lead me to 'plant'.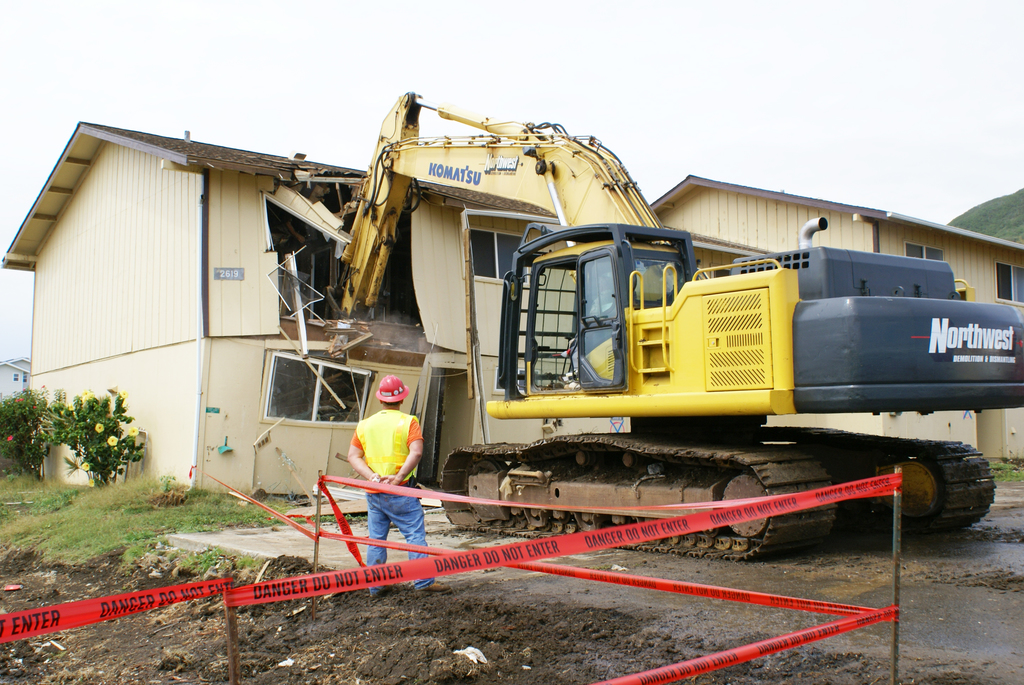
Lead to Rect(23, 368, 161, 504).
